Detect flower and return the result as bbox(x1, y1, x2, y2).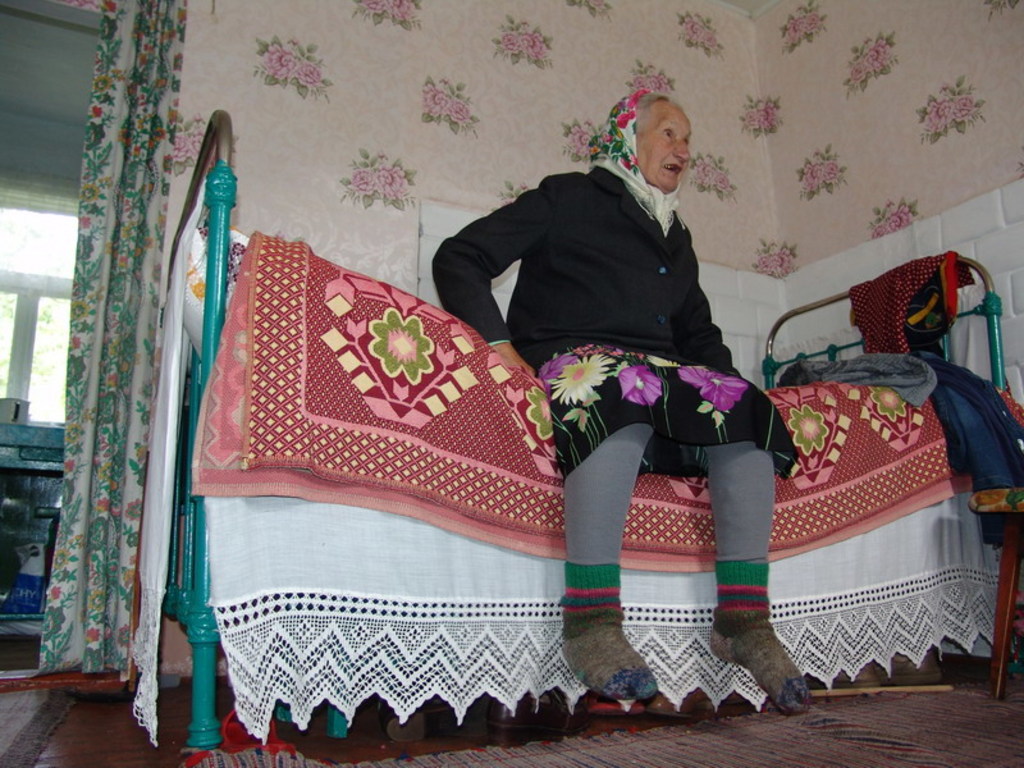
bbox(783, 13, 820, 46).
